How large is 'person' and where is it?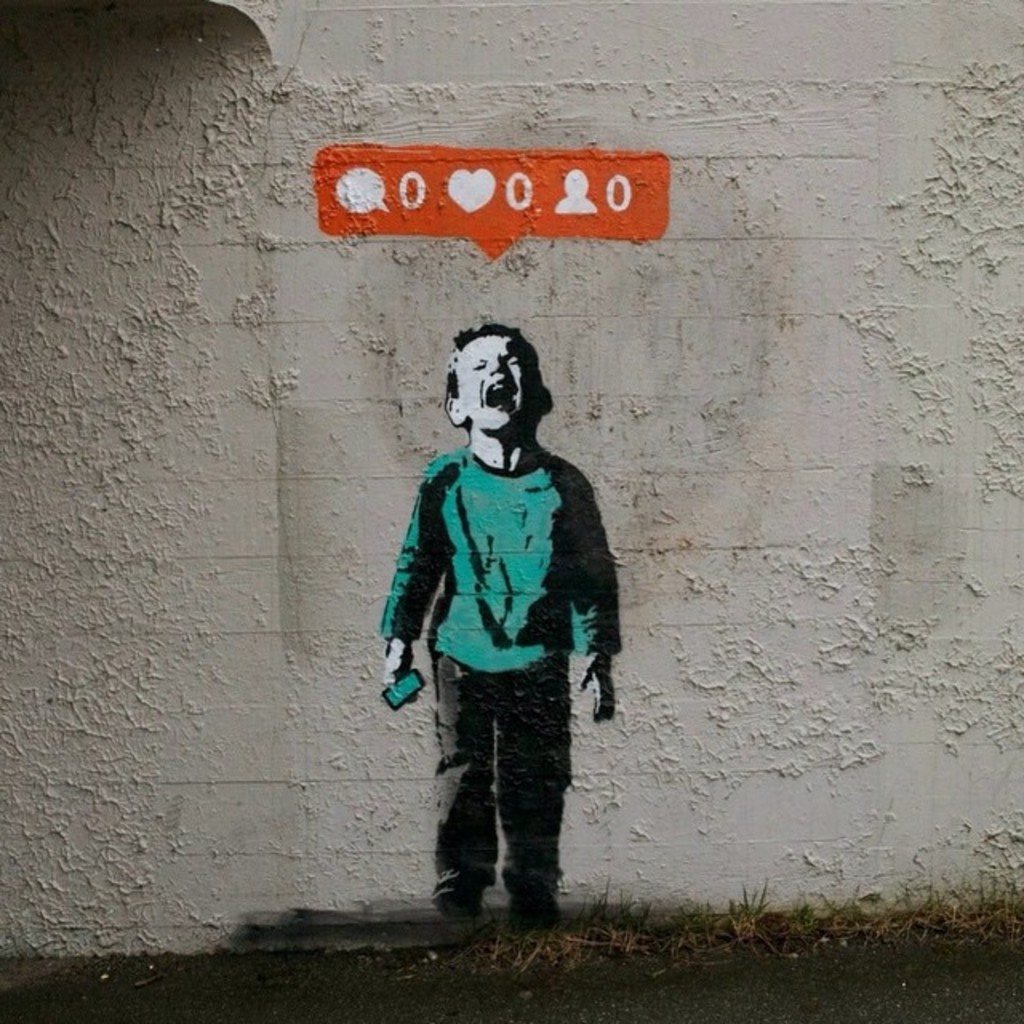
Bounding box: bbox=[374, 320, 619, 909].
